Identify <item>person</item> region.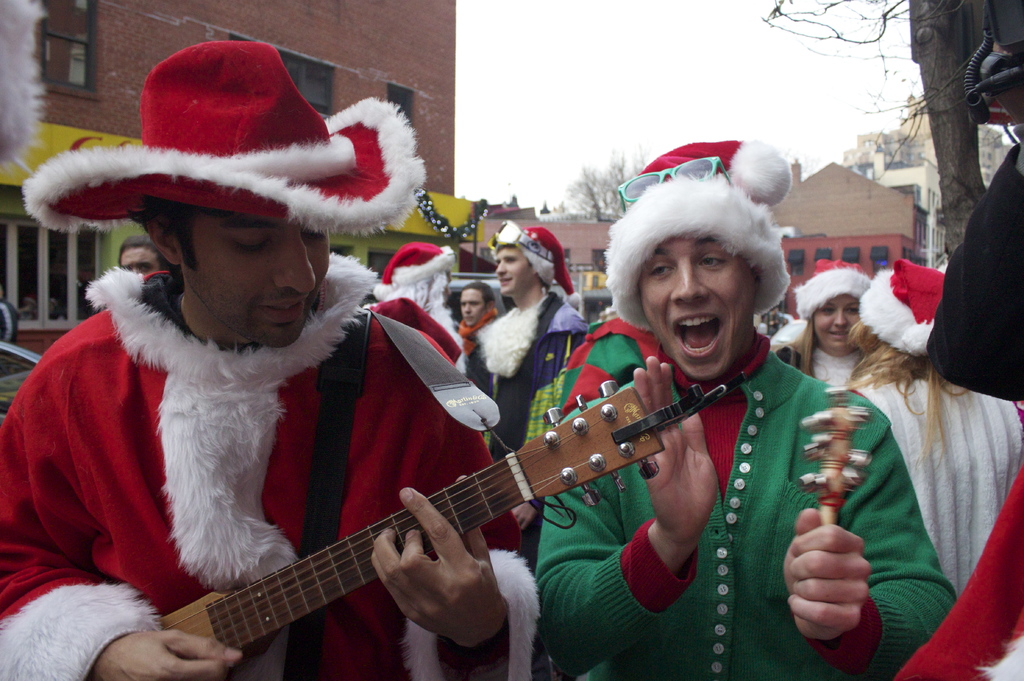
Region: left=0, top=40, right=533, bottom=680.
